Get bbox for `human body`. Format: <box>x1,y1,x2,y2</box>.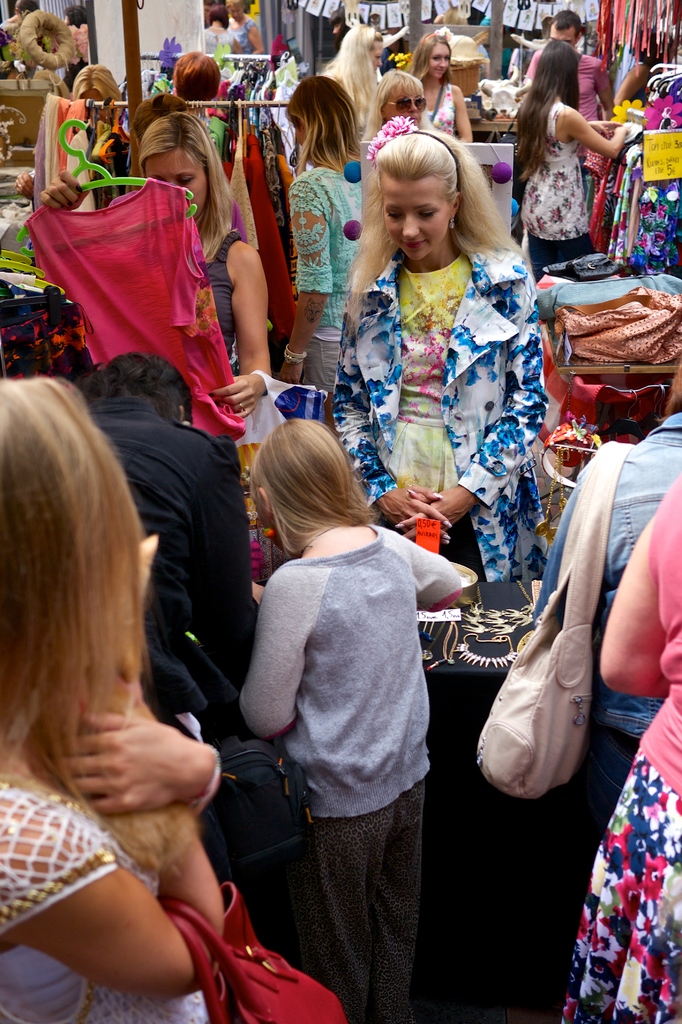
<box>237,518,468,1023</box>.
